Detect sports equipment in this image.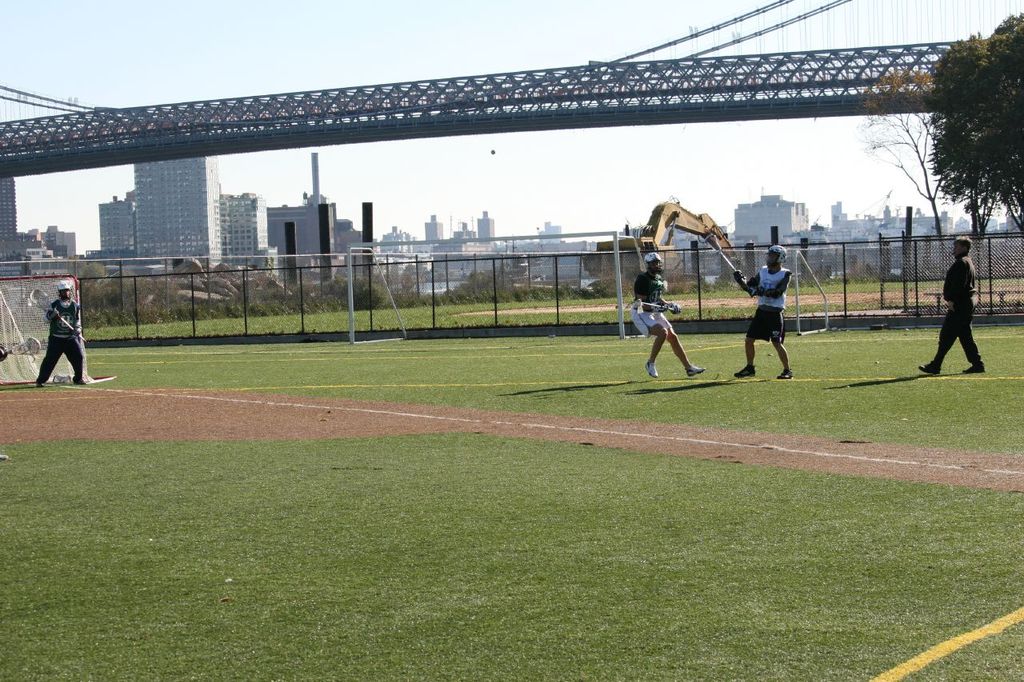
Detection: left=54, top=280, right=72, bottom=299.
